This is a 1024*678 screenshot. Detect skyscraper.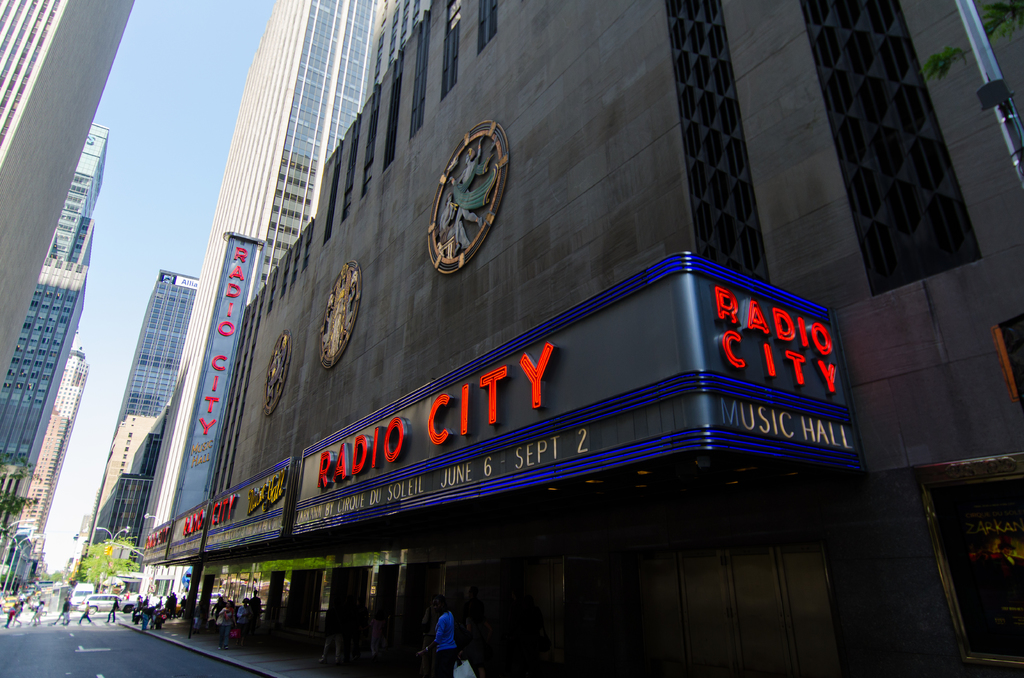
region(135, 0, 390, 606).
